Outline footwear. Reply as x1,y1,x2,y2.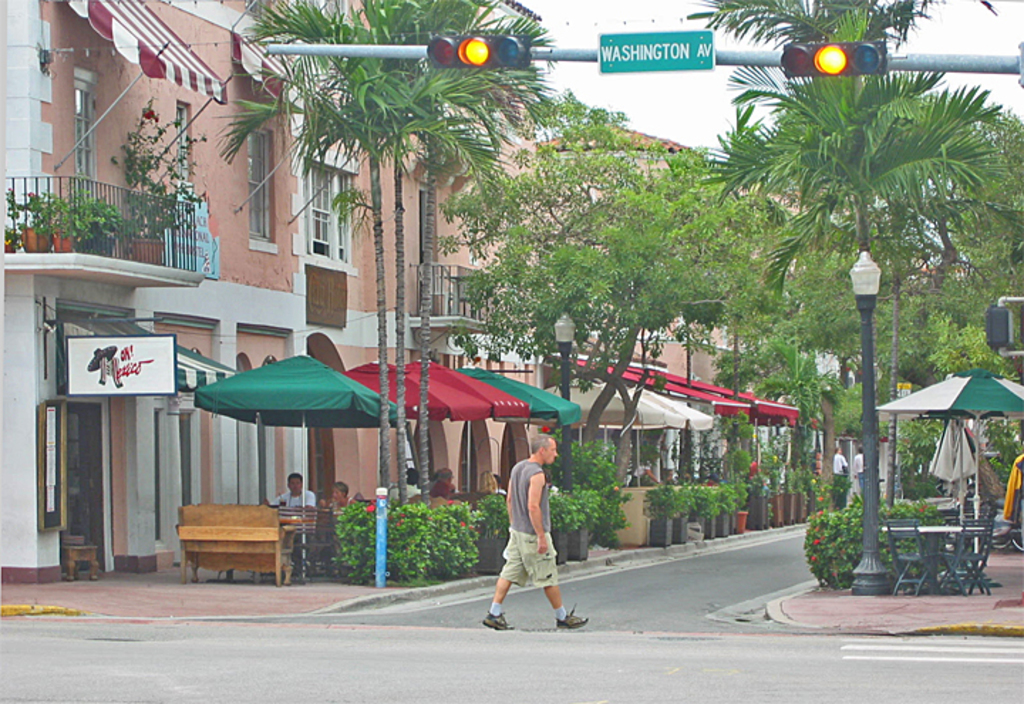
556,604,586,629.
